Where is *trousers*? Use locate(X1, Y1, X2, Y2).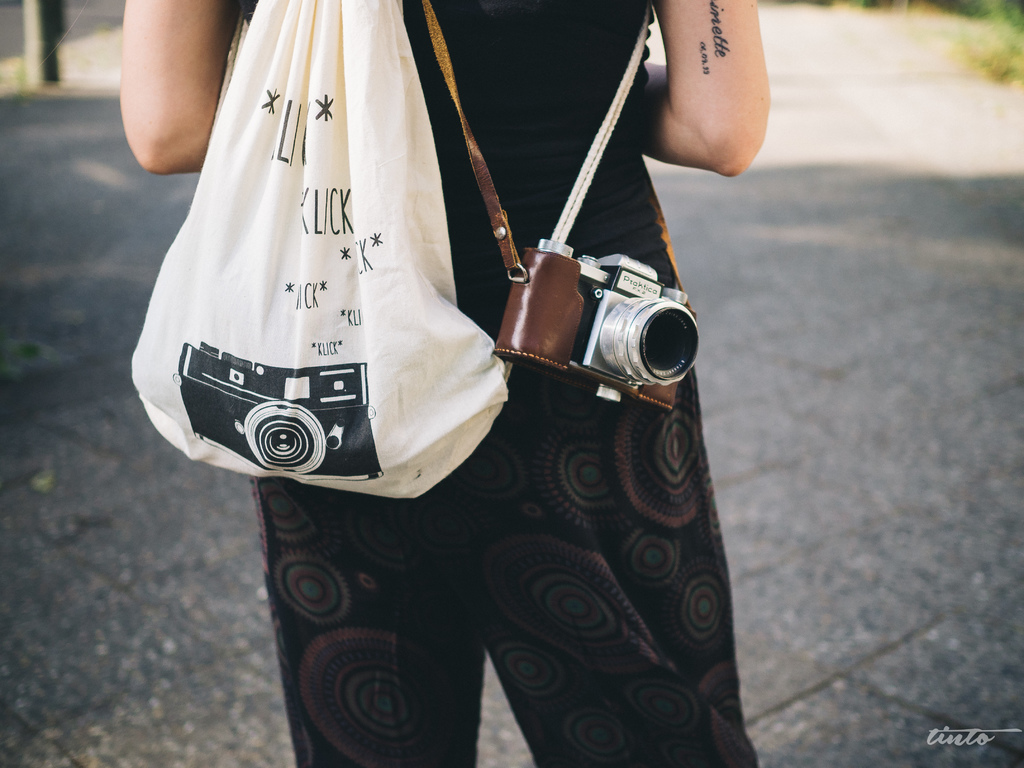
locate(253, 319, 764, 767).
